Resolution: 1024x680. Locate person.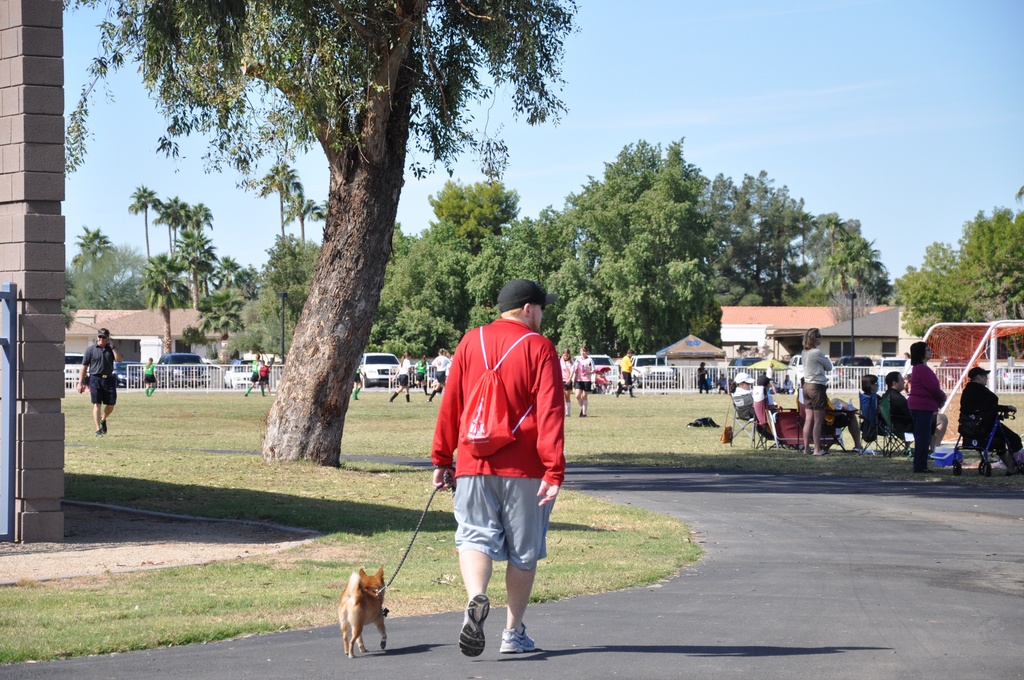
bbox(353, 366, 366, 397).
